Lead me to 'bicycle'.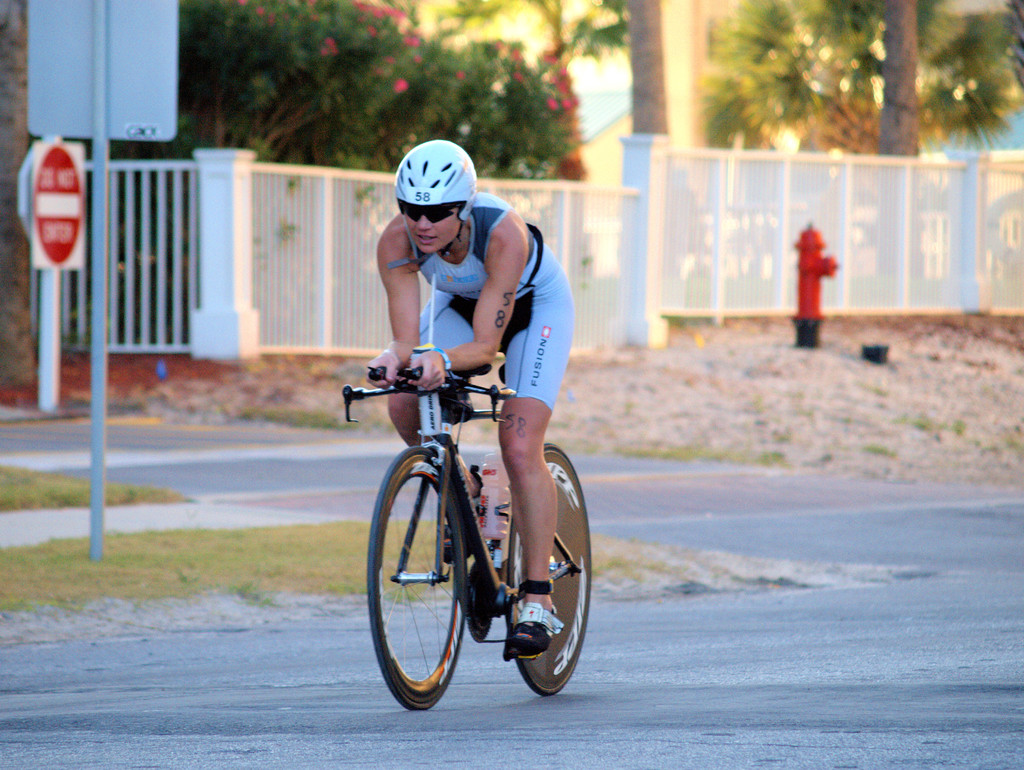
Lead to select_region(351, 302, 606, 721).
